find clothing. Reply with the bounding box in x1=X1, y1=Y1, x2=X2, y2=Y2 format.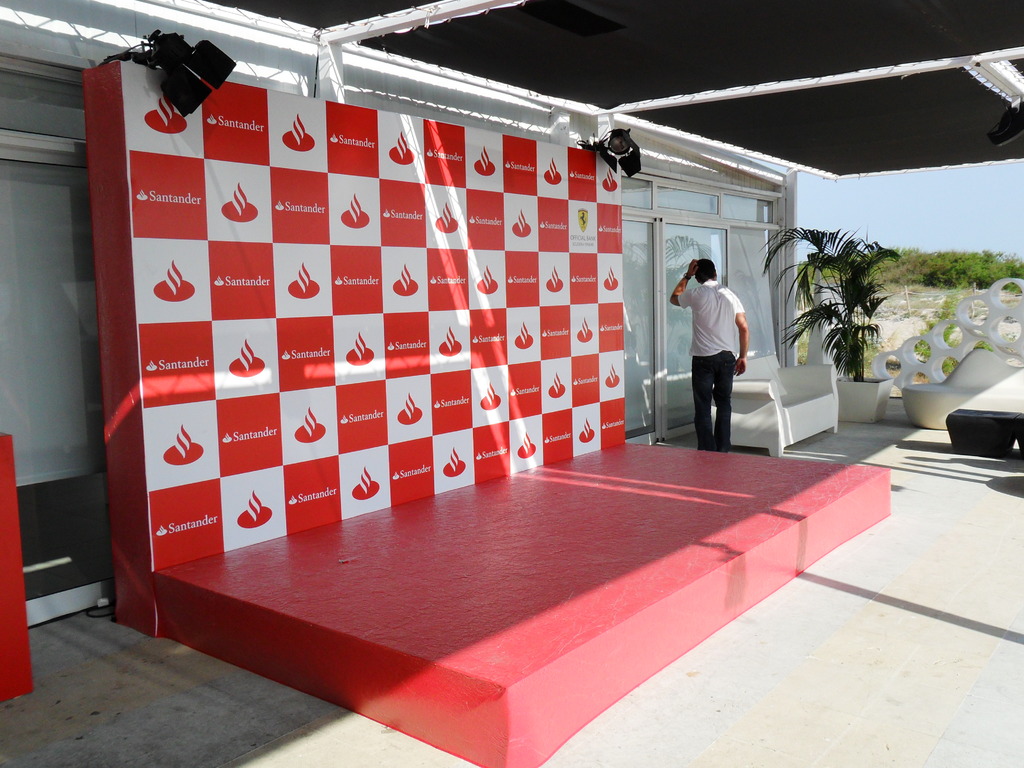
x1=670, y1=248, x2=758, y2=438.
